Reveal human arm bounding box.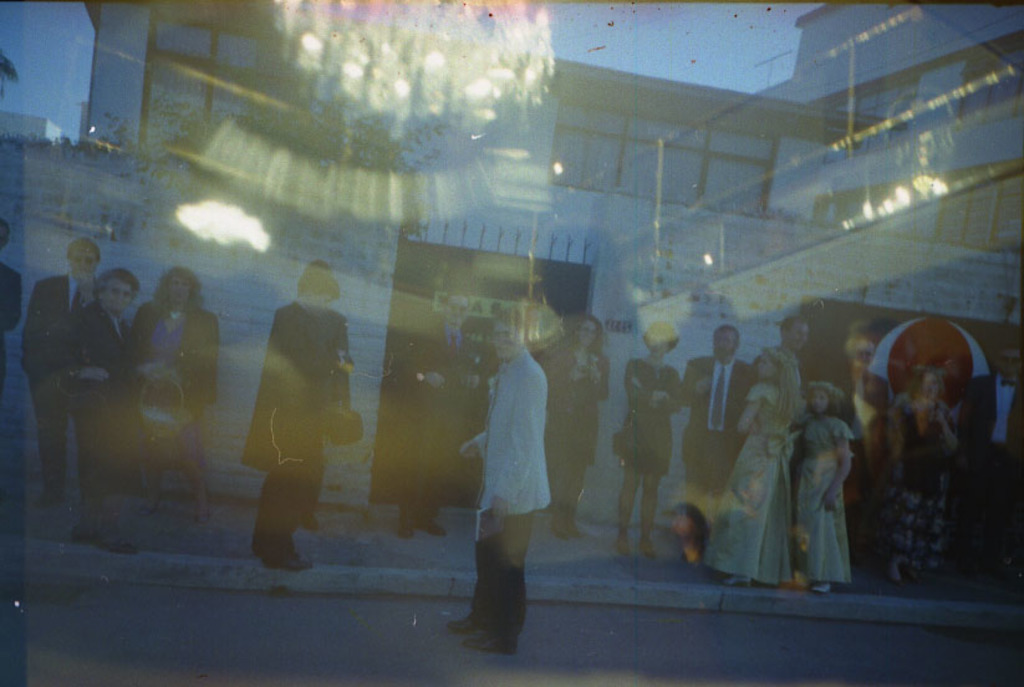
Revealed: {"left": 54, "top": 356, "right": 122, "bottom": 386}.
